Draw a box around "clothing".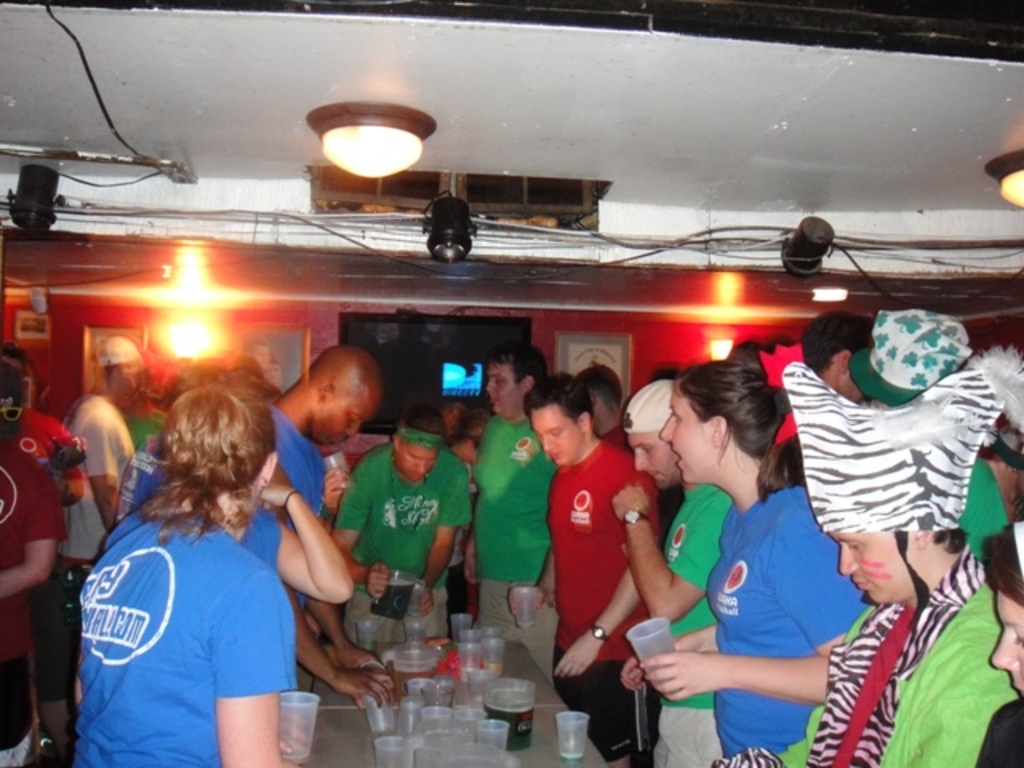
544,440,661,760.
